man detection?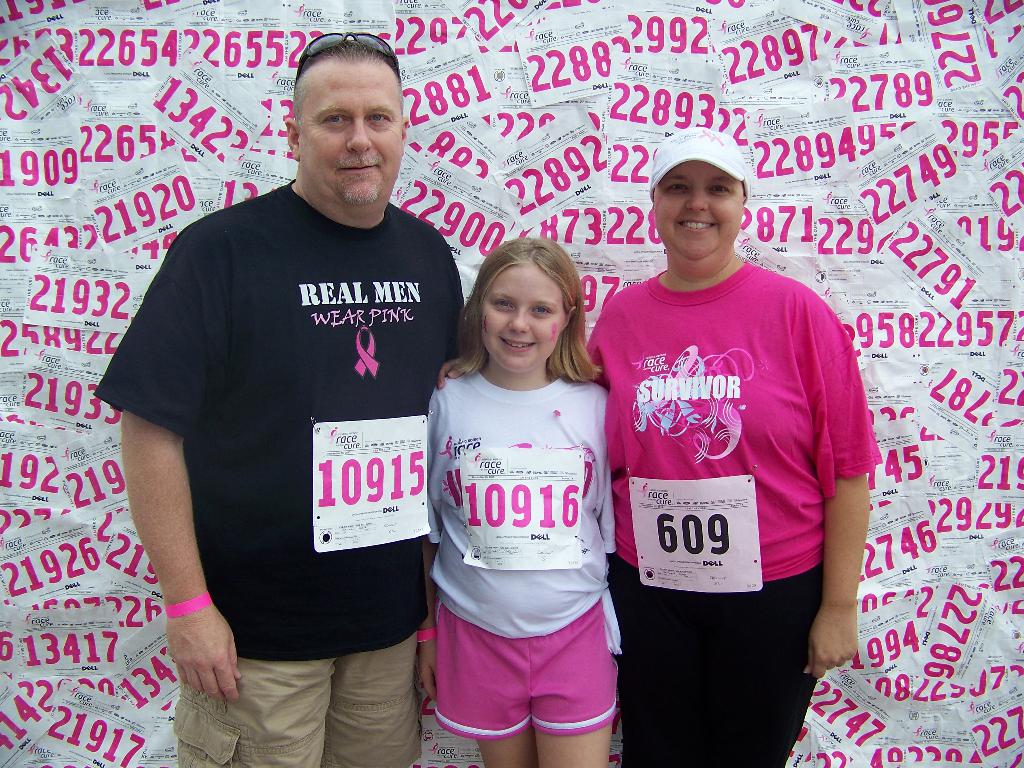
left=92, top=11, right=454, bottom=766
